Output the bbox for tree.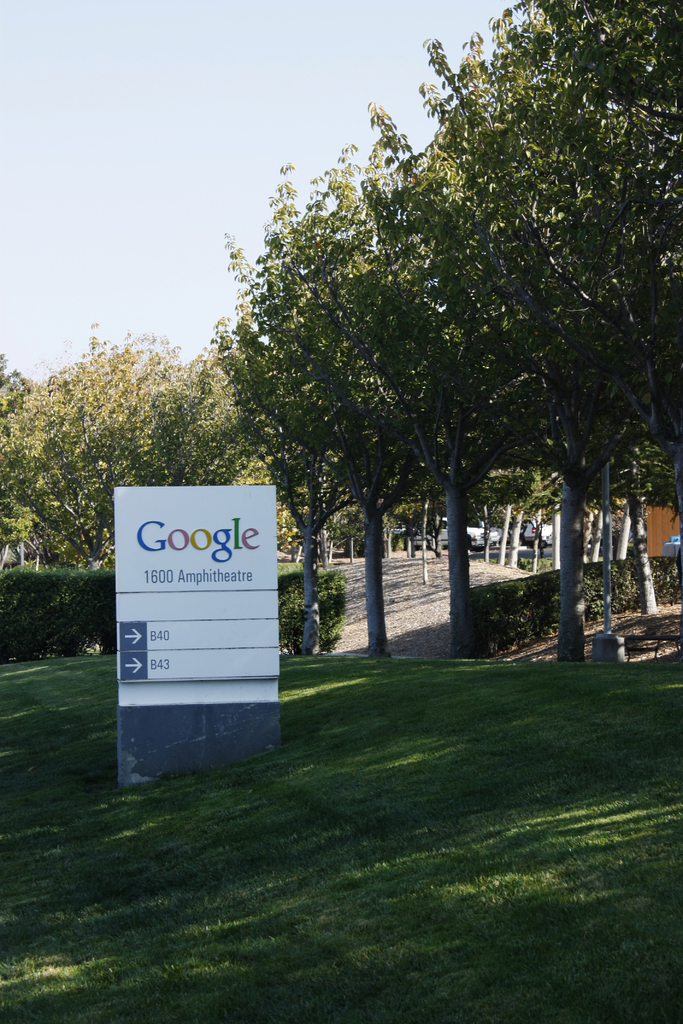
l=229, t=148, r=468, b=664.
